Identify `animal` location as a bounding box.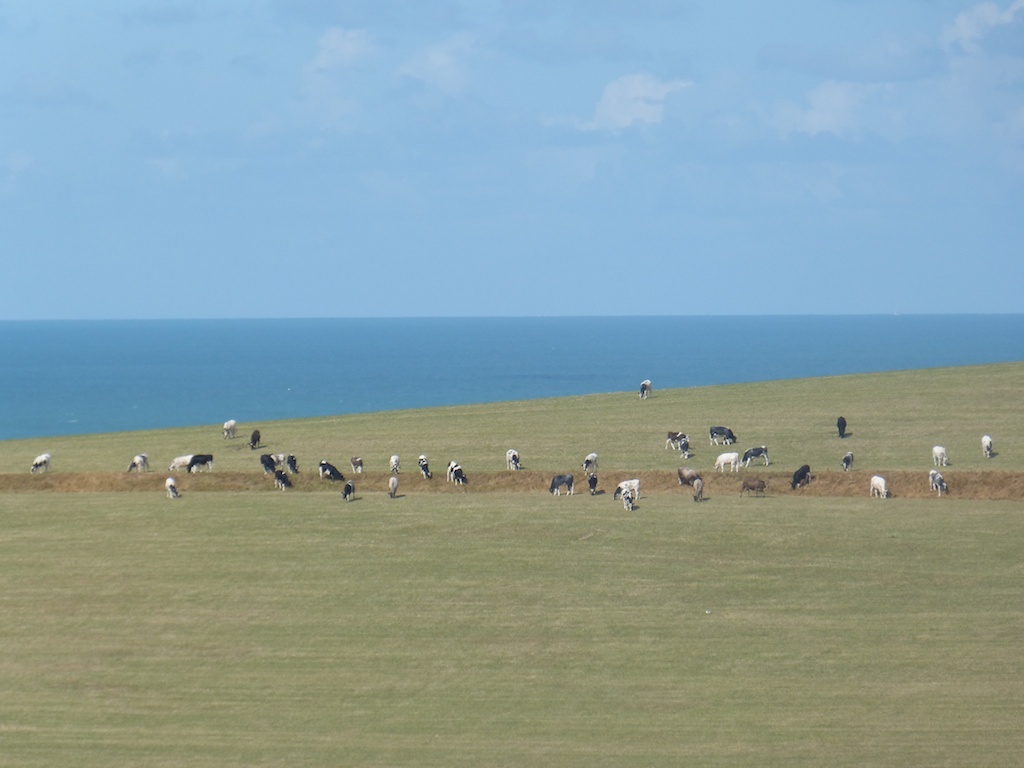
[737, 477, 764, 500].
